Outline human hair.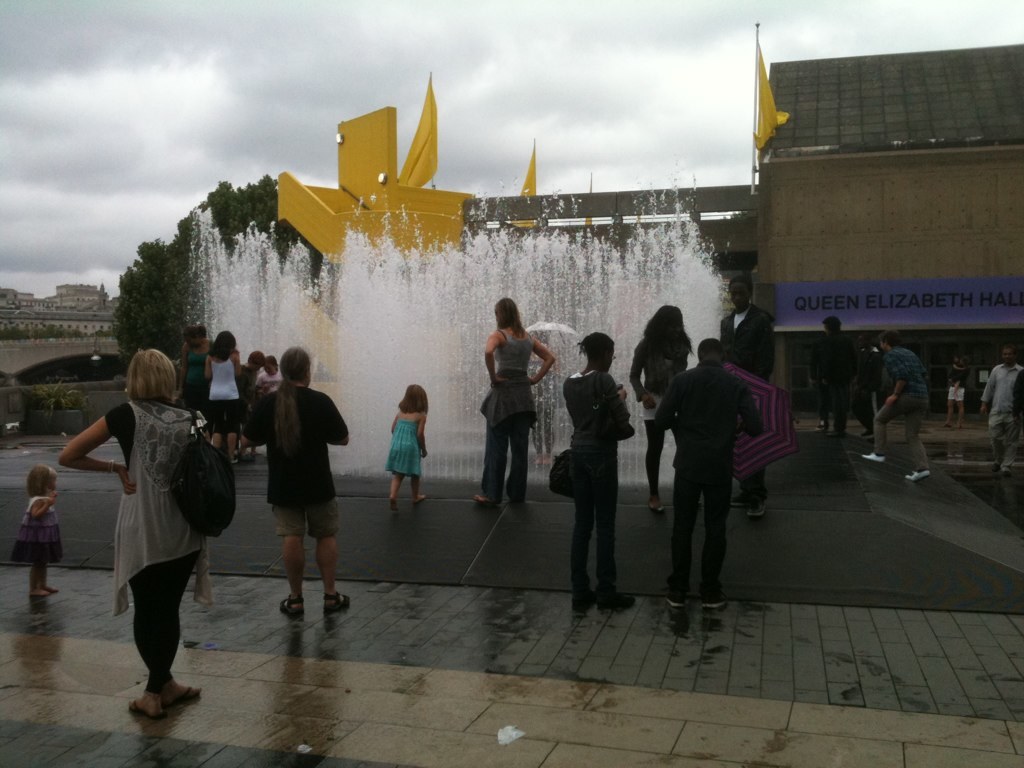
Outline: [x1=859, y1=333, x2=871, y2=348].
